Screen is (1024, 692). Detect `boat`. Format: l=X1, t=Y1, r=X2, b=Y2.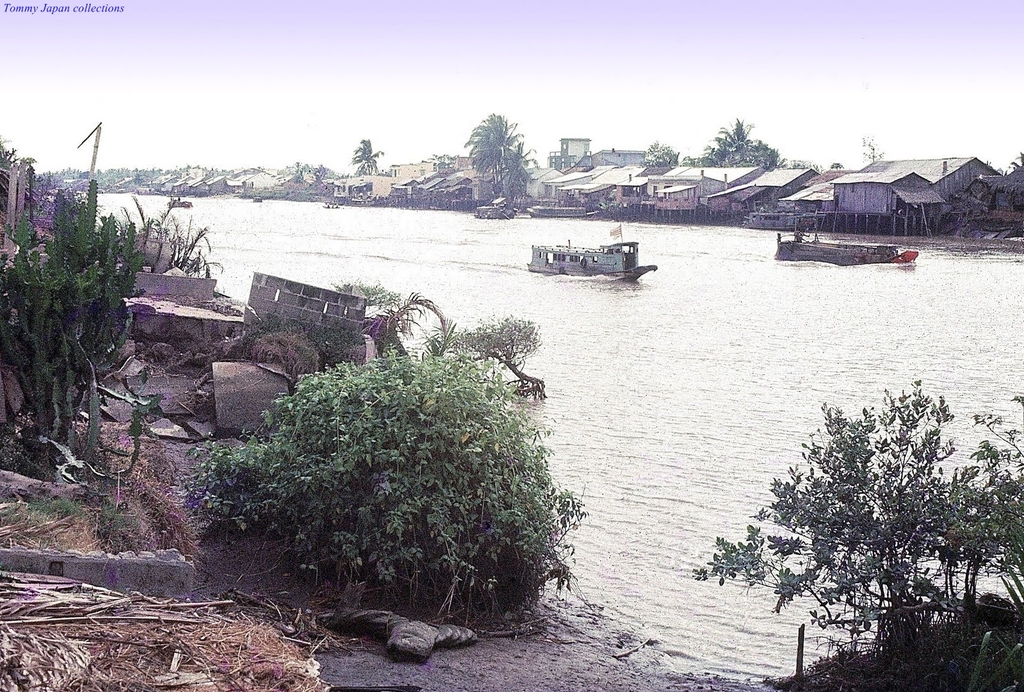
l=775, t=223, r=914, b=265.
